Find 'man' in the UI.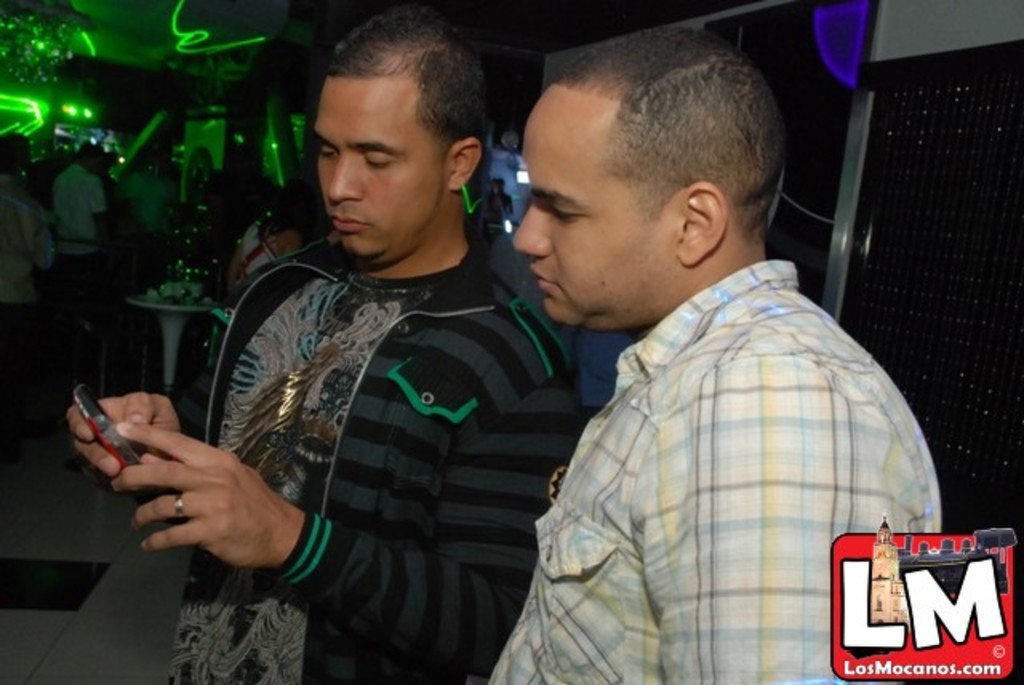
UI element at bbox=[442, 43, 936, 667].
